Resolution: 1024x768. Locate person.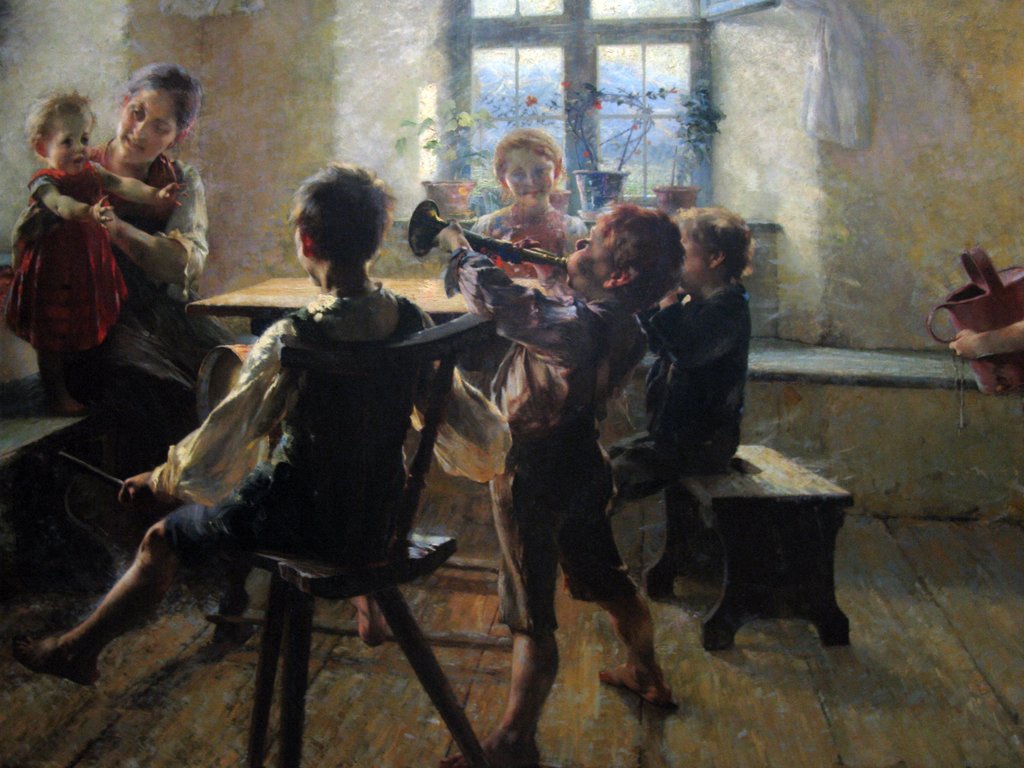
454, 164, 643, 760.
